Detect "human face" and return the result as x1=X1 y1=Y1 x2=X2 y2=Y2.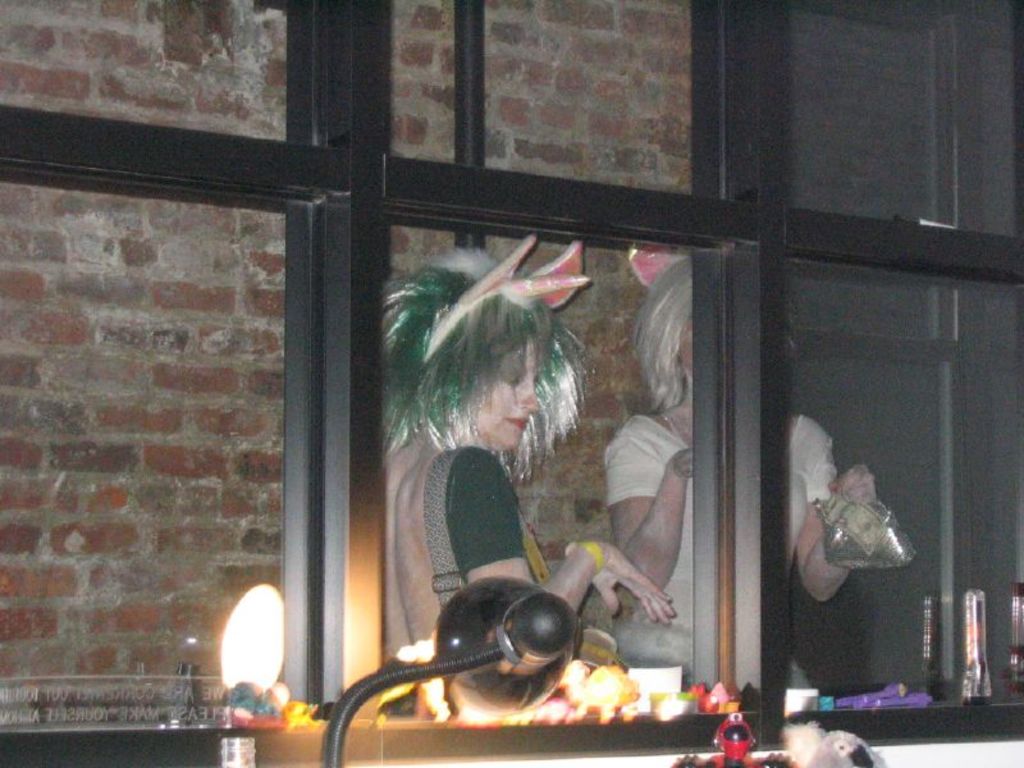
x1=462 y1=337 x2=547 y2=444.
